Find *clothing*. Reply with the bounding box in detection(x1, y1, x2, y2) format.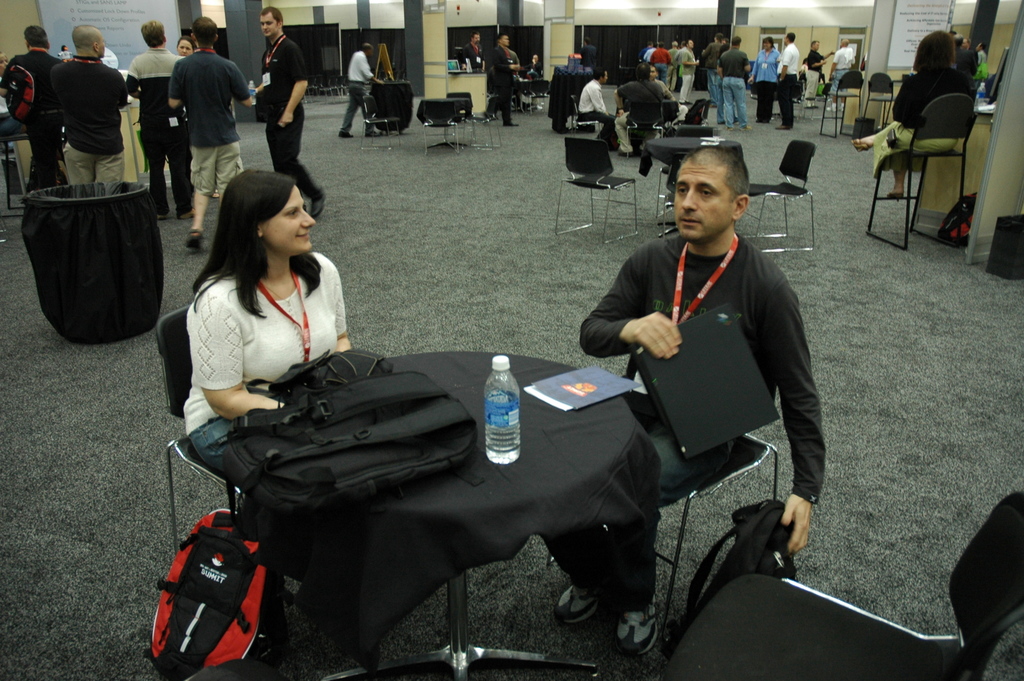
detection(161, 31, 232, 170).
